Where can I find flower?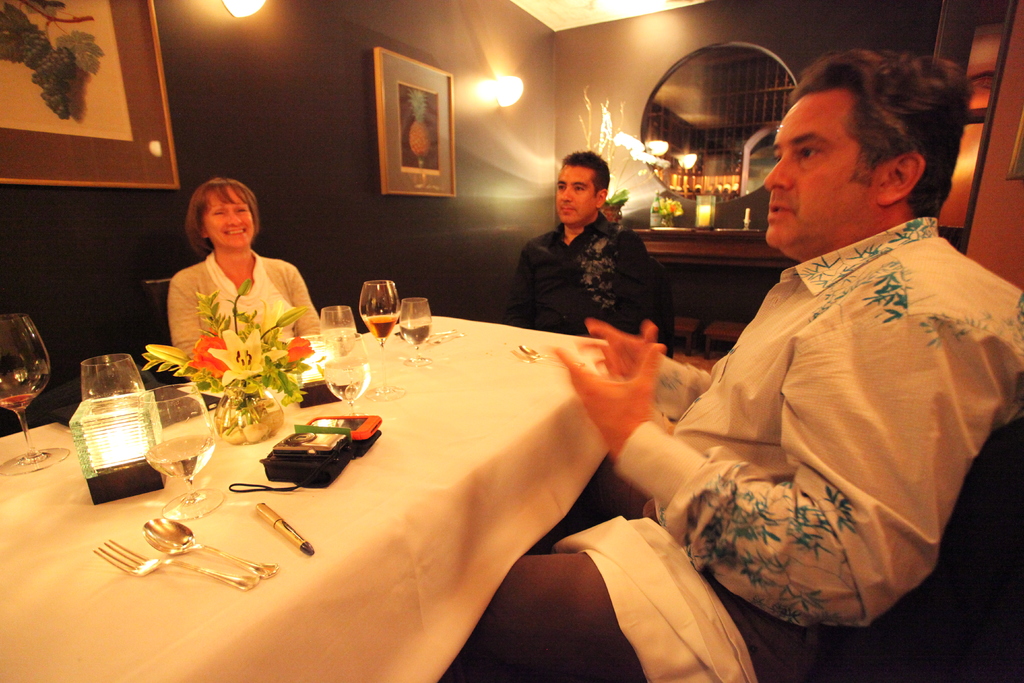
You can find it at 282 335 316 363.
